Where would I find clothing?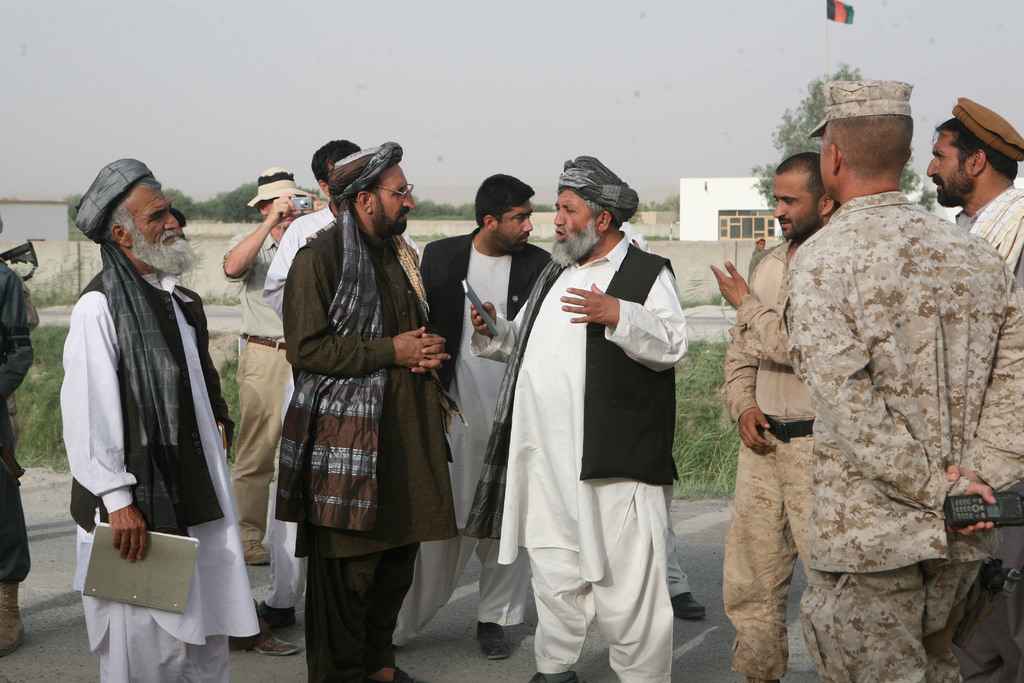
At [left=420, top=229, right=556, bottom=630].
